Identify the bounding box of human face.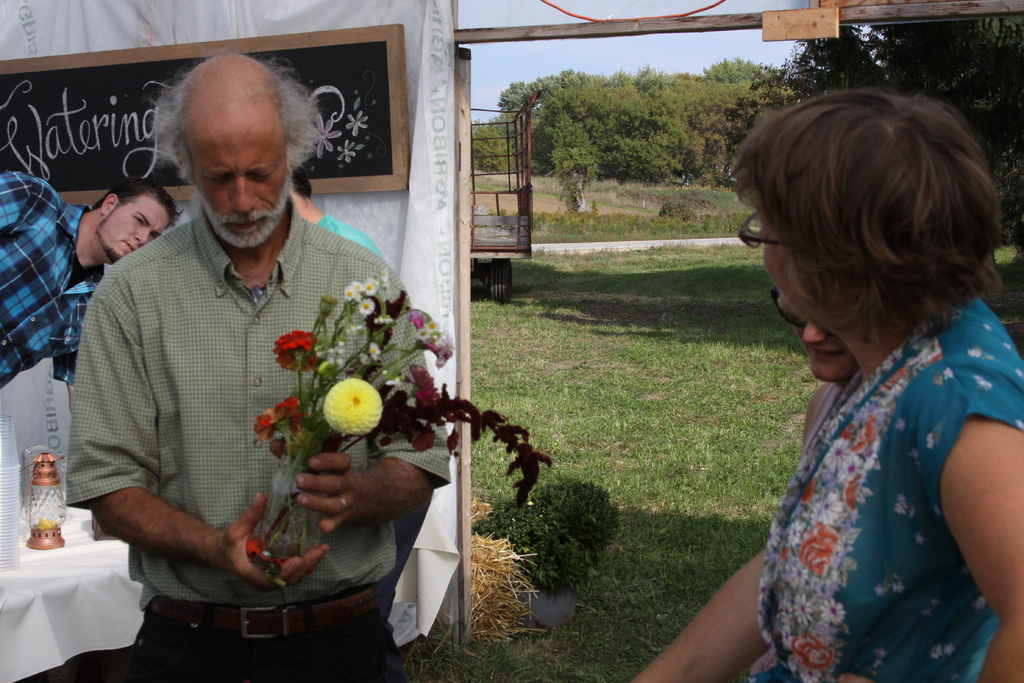
[100, 189, 173, 267].
